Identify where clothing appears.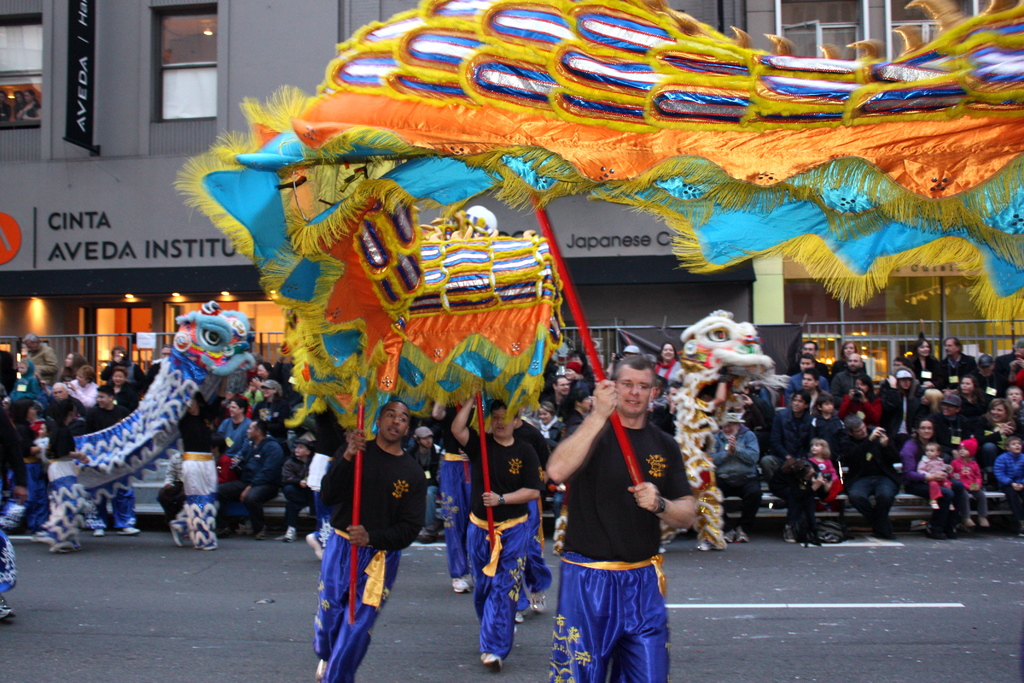
Appears at BBox(35, 420, 89, 554).
